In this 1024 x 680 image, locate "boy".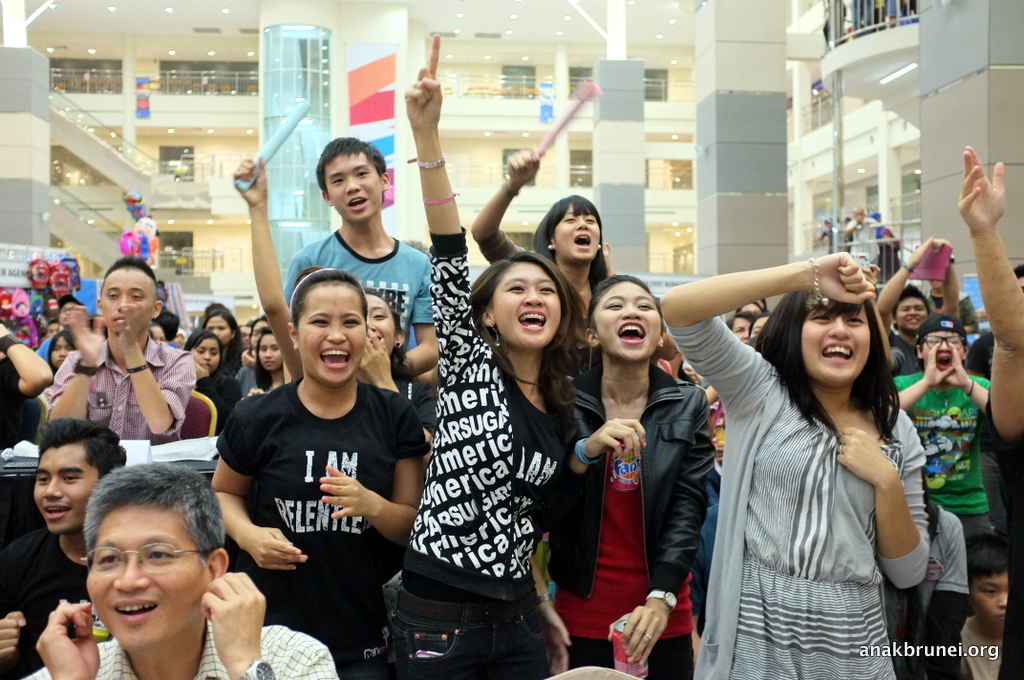
Bounding box: select_region(888, 309, 990, 539).
